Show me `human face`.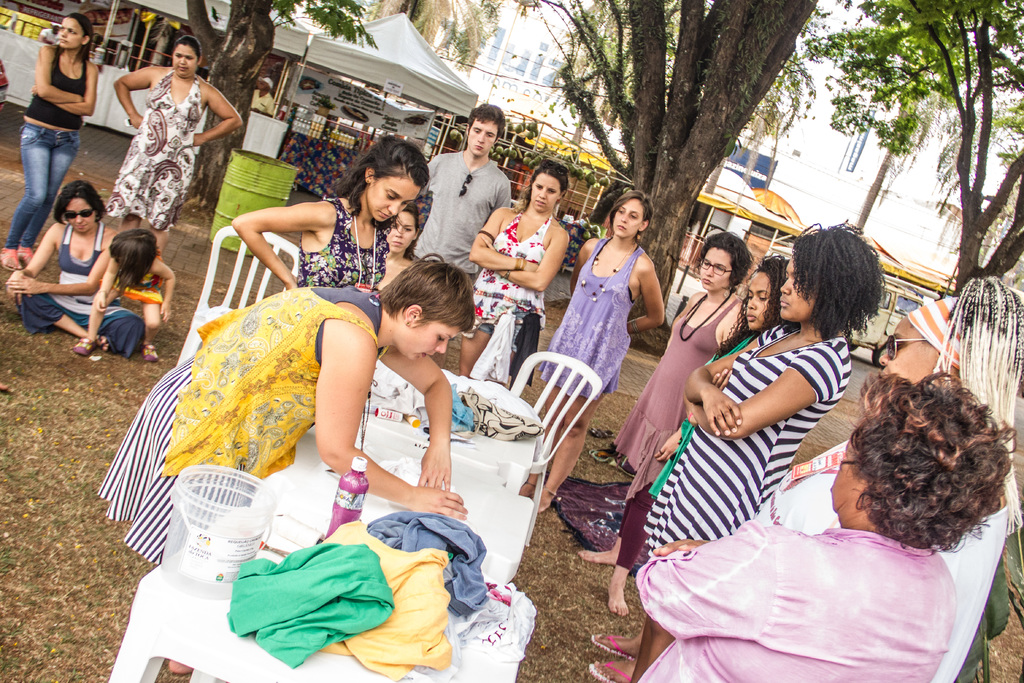
`human face` is here: [831, 444, 869, 504].
